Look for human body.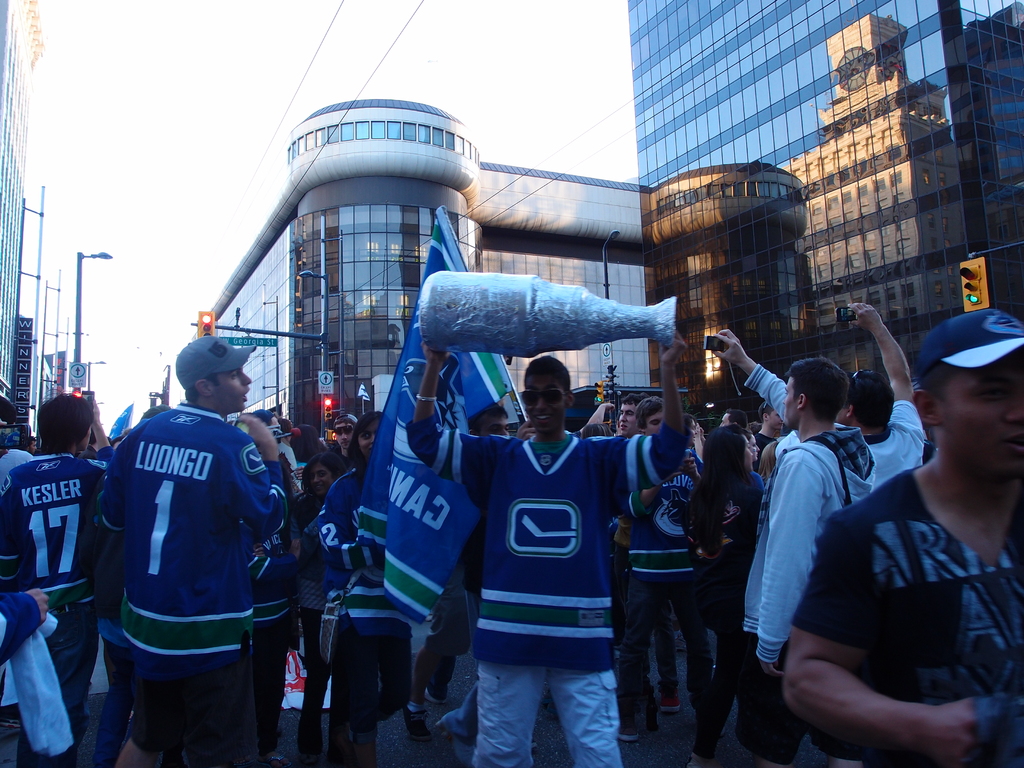
Found: rect(406, 327, 685, 767).
